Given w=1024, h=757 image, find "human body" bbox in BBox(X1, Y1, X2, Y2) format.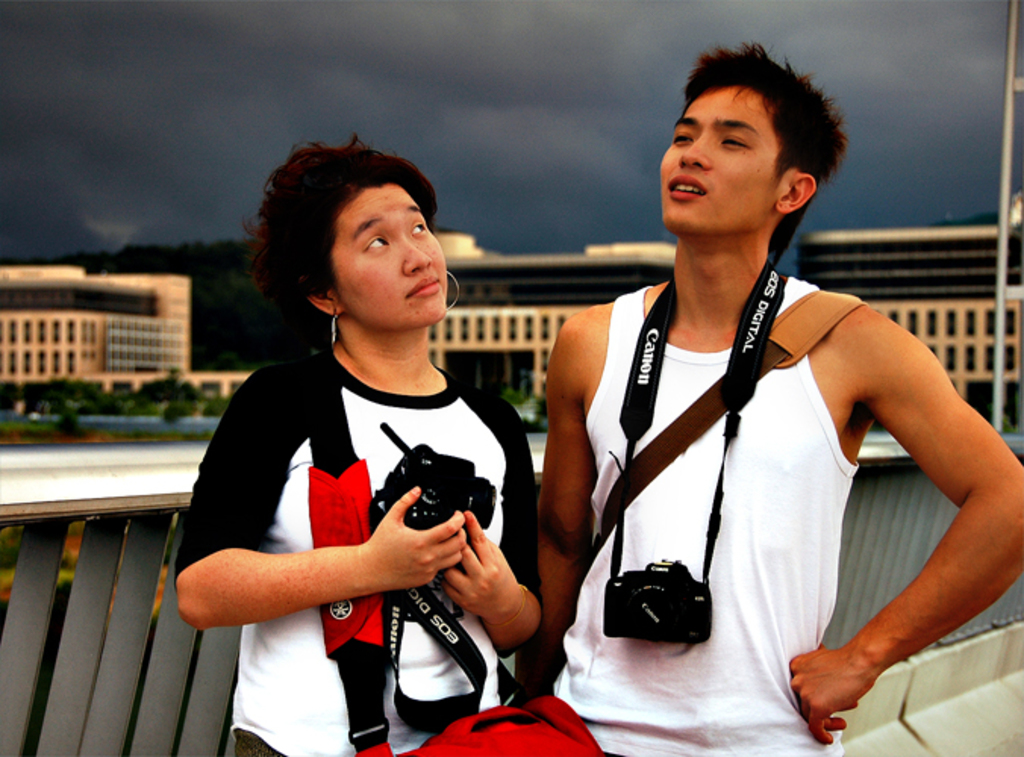
BBox(506, 92, 951, 756).
